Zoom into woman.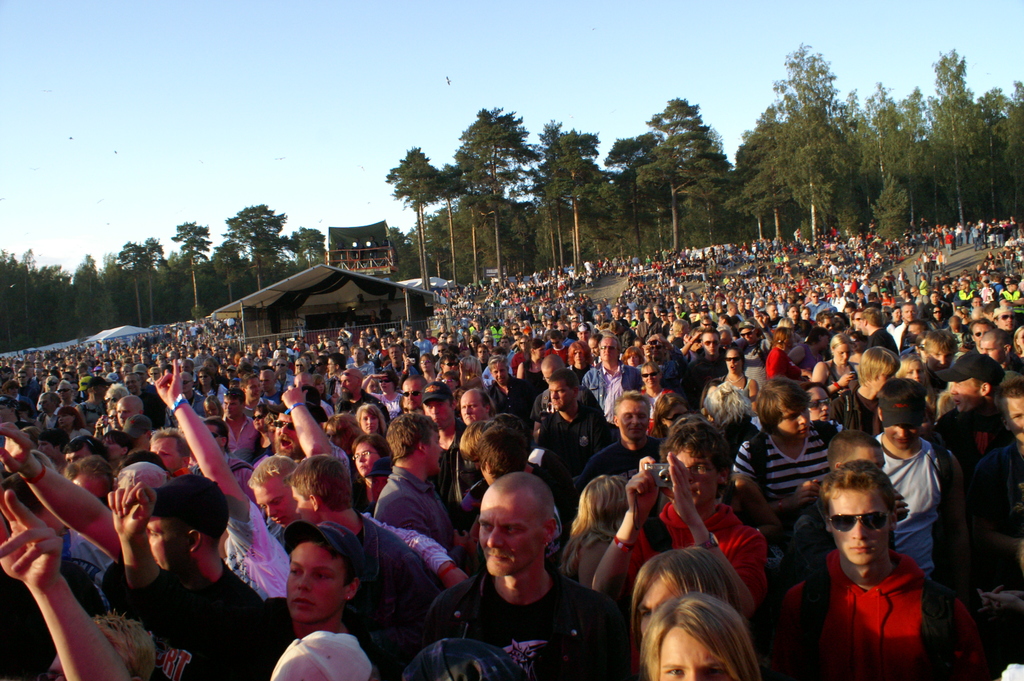
Zoom target: select_region(346, 435, 386, 493).
